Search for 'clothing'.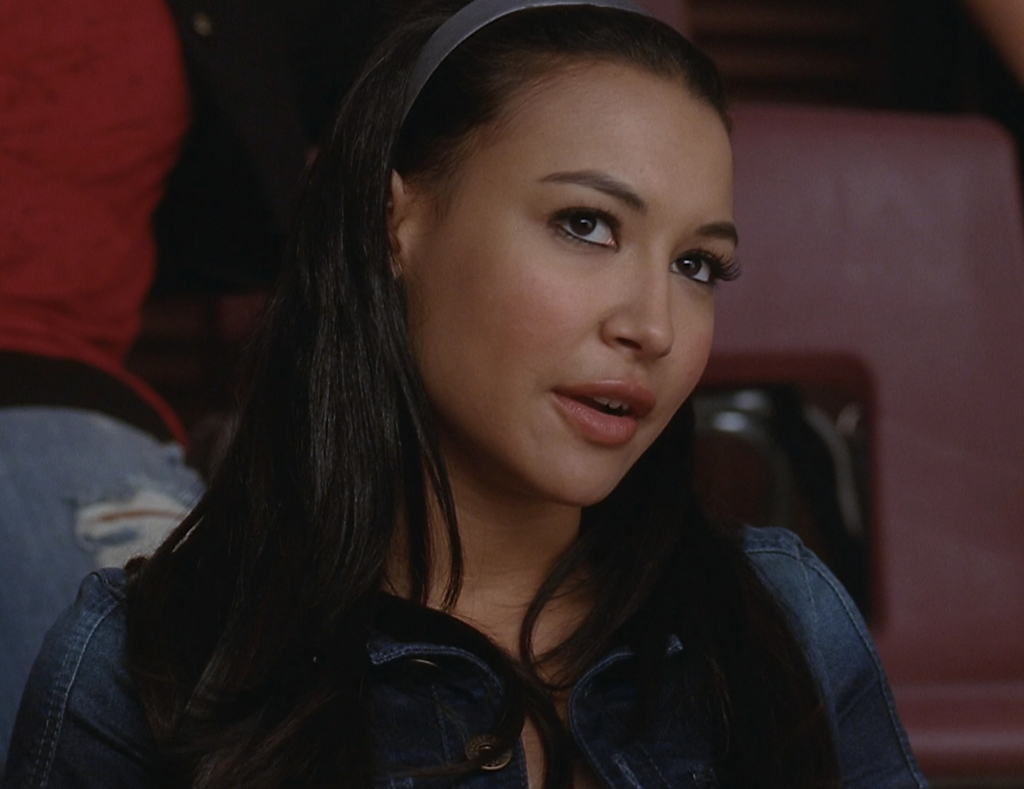
Found at bbox=(0, 563, 923, 788).
